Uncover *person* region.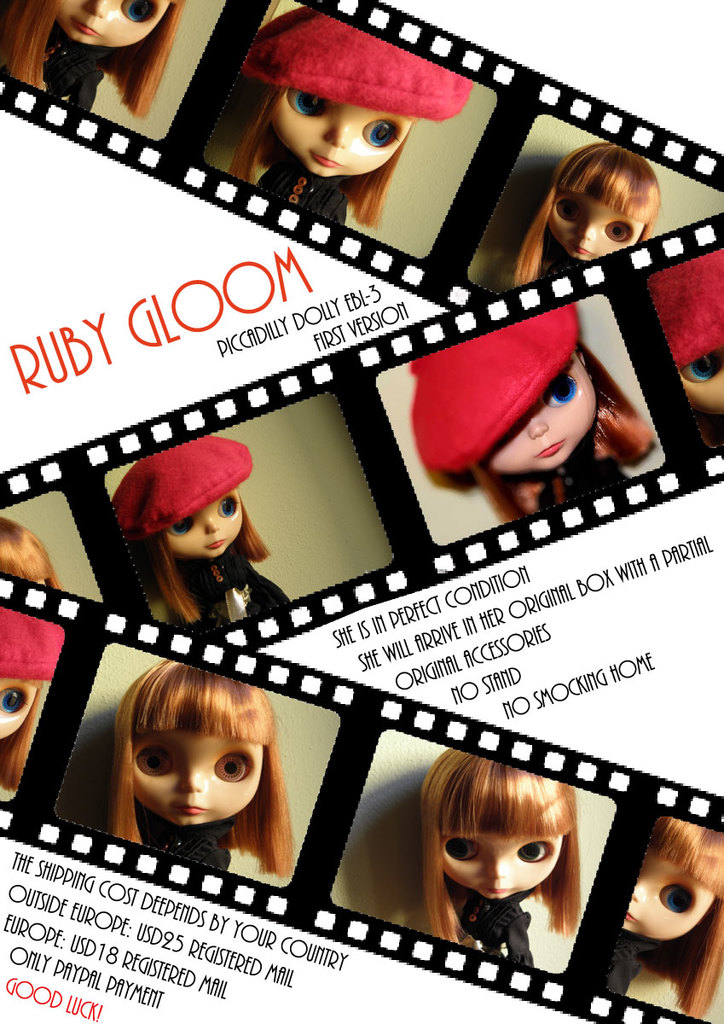
Uncovered: {"left": 229, "top": 0, "right": 473, "bottom": 228}.
